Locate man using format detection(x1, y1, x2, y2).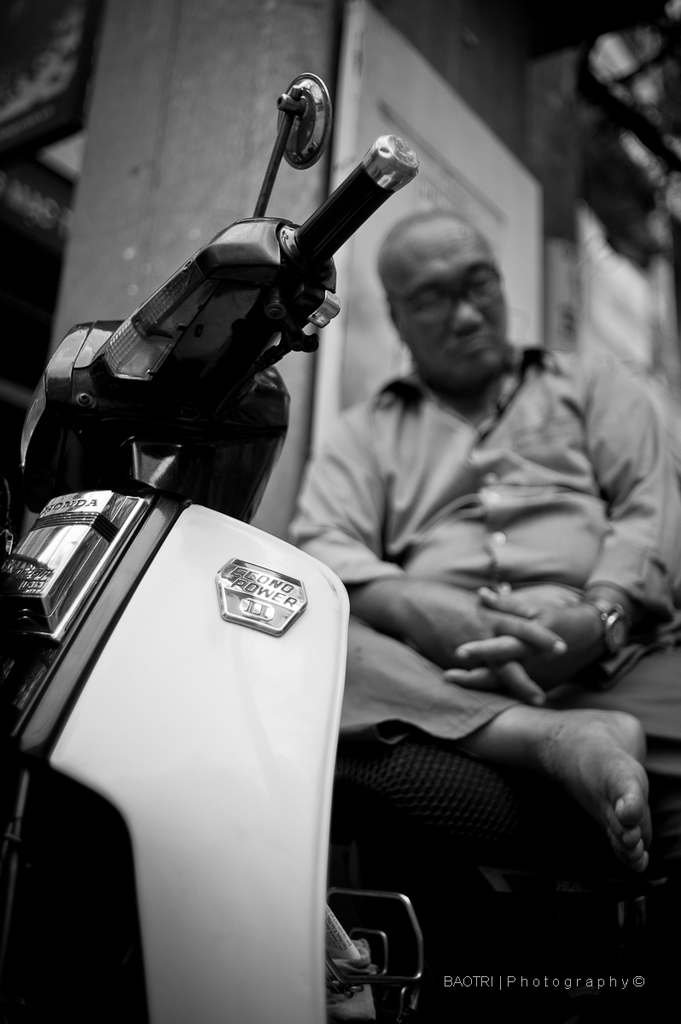
detection(264, 137, 649, 915).
